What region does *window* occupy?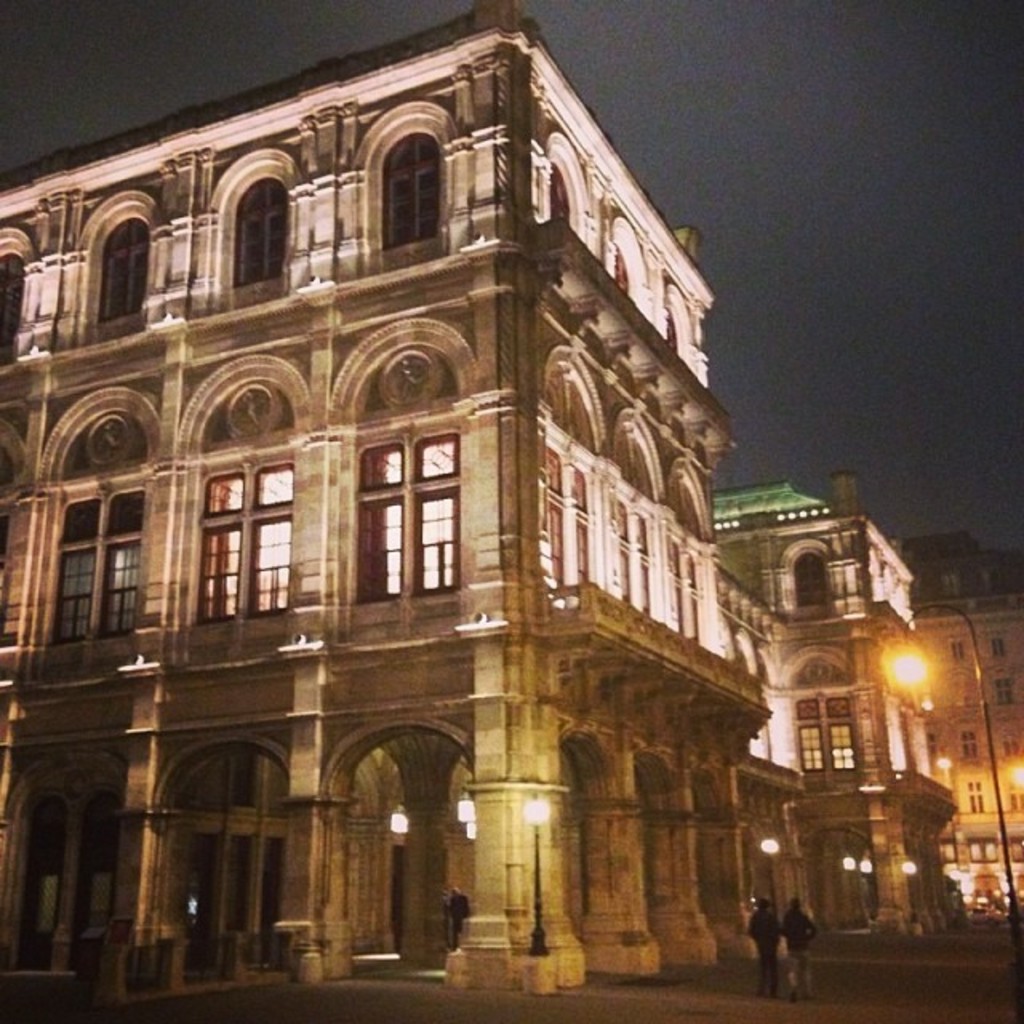
{"left": 955, "top": 726, "right": 976, "bottom": 760}.
